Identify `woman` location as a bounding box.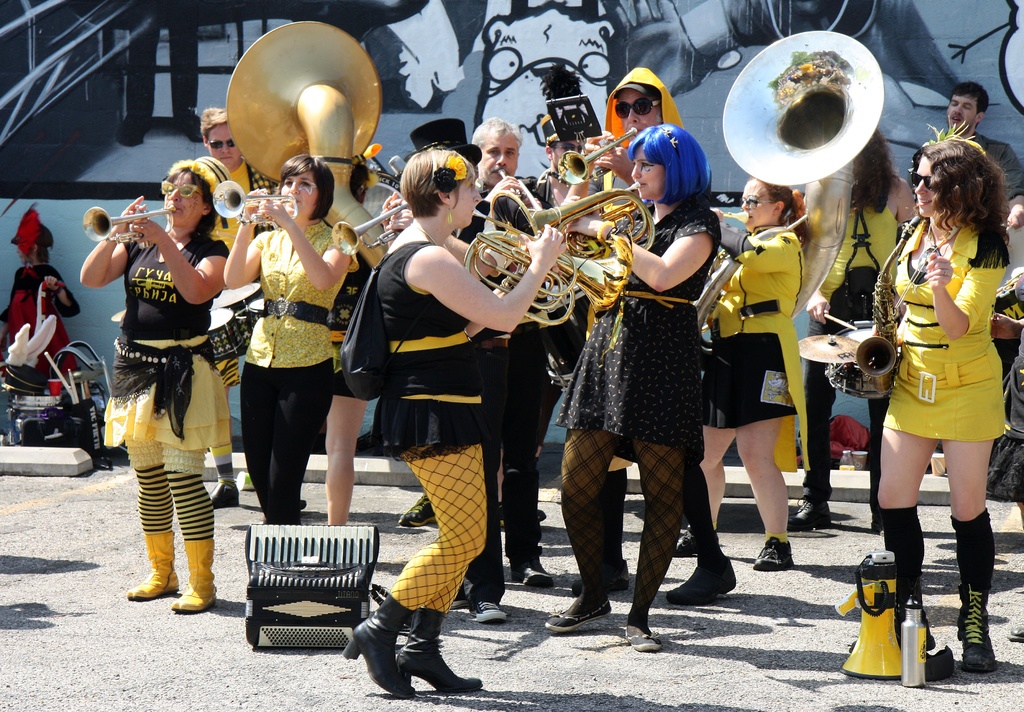
{"x1": 696, "y1": 176, "x2": 808, "y2": 579}.
